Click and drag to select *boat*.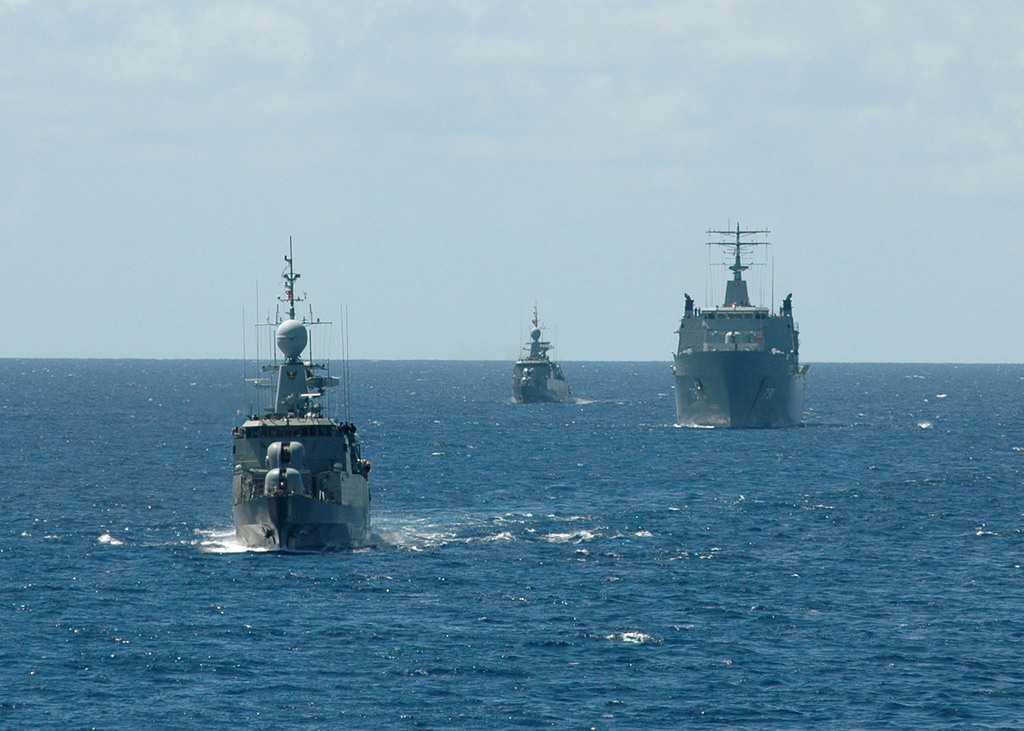
Selection: bbox(228, 233, 374, 554).
